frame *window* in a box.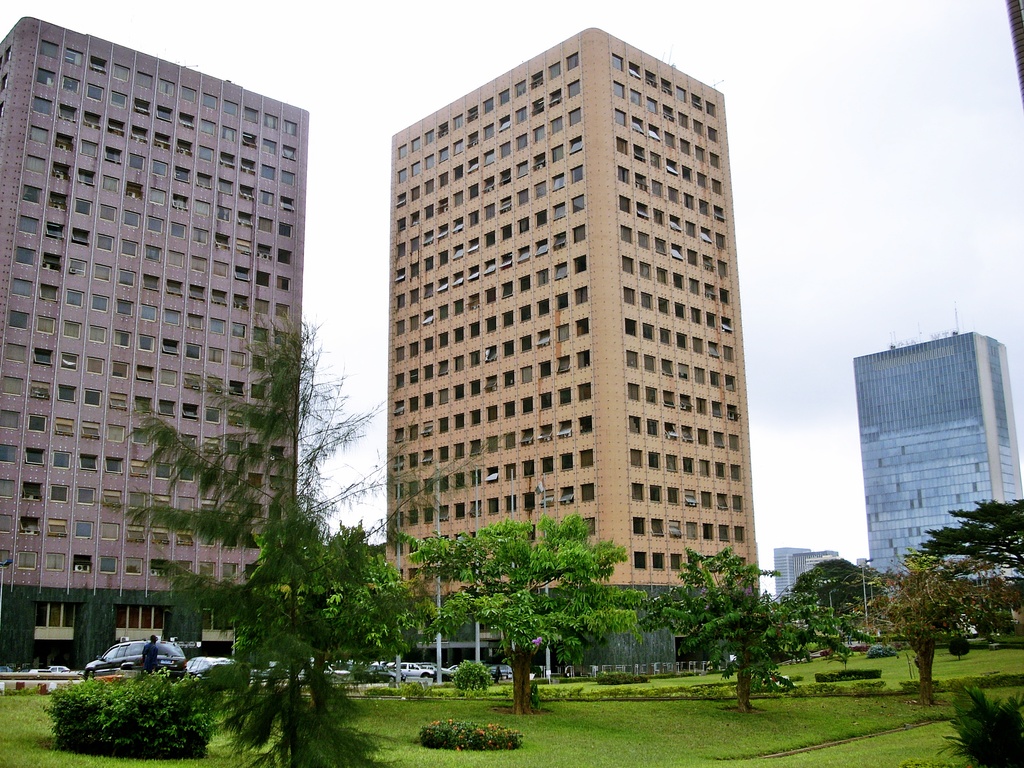
{"left": 410, "top": 314, "right": 415, "bottom": 332}.
